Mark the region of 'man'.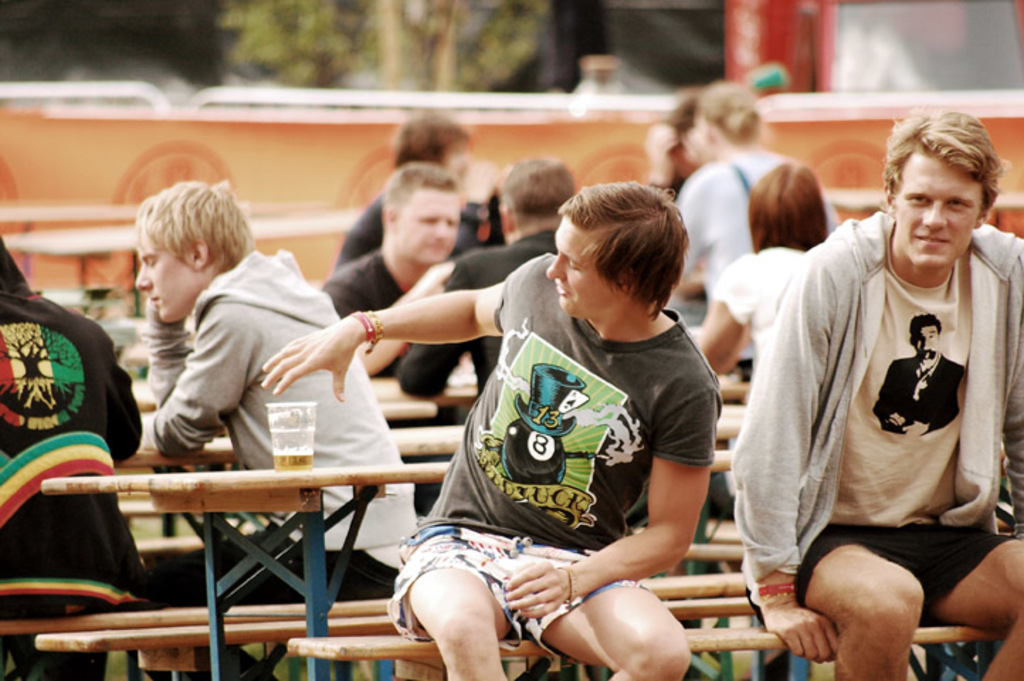
Region: x1=736, y1=121, x2=1013, y2=658.
